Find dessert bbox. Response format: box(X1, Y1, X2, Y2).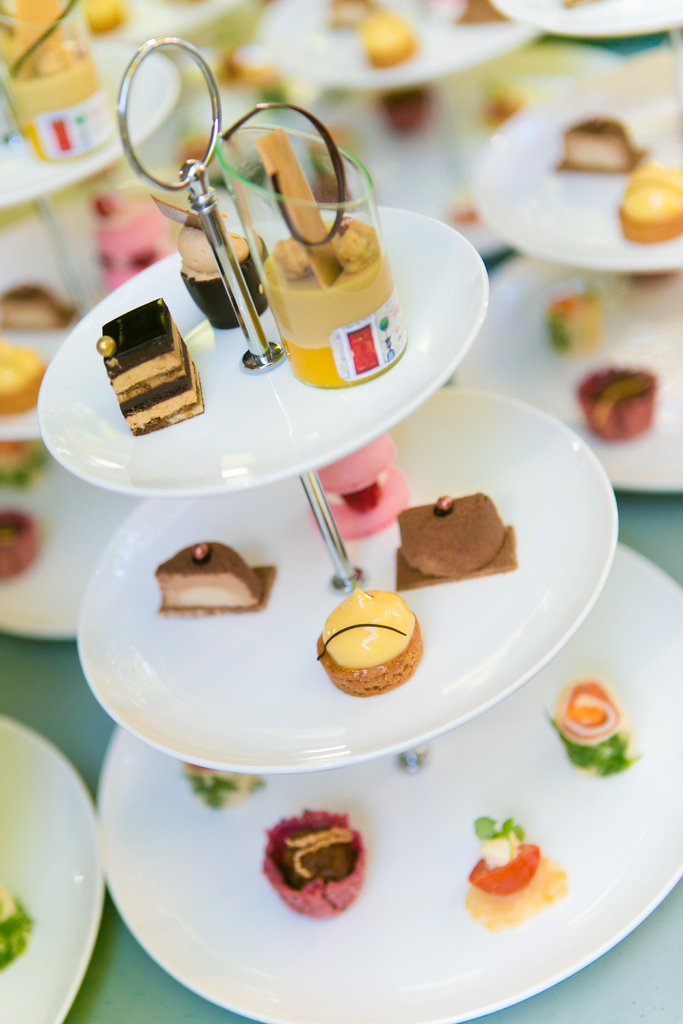
box(88, 195, 173, 287).
